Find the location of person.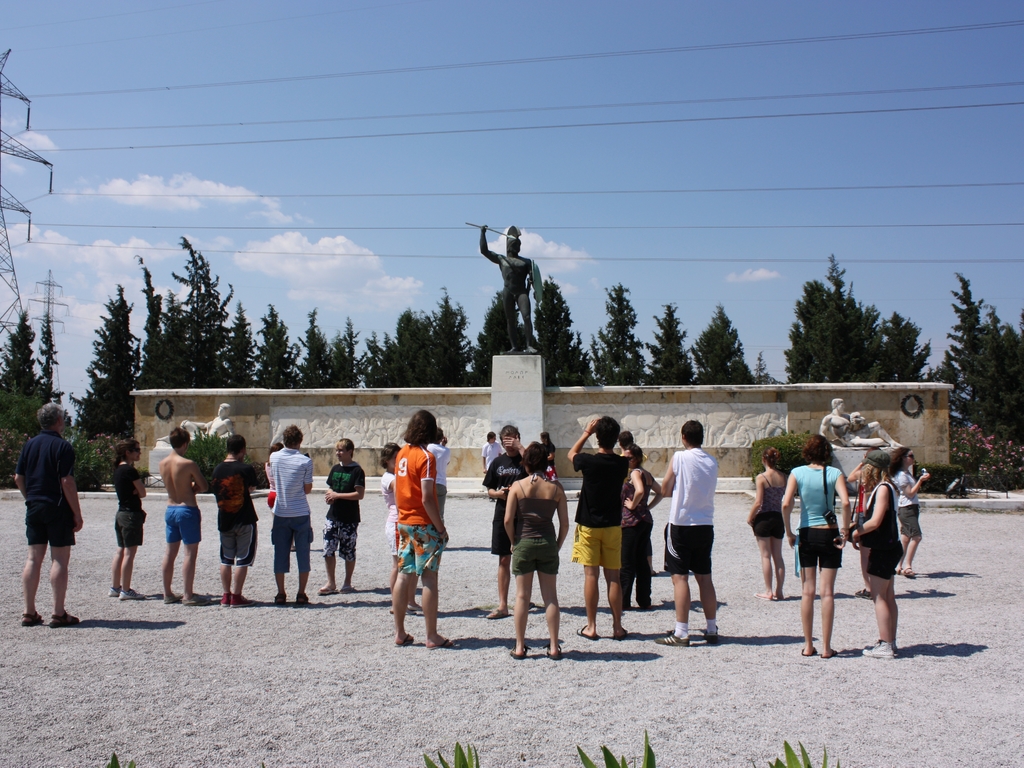
Location: bbox(850, 450, 904, 659).
